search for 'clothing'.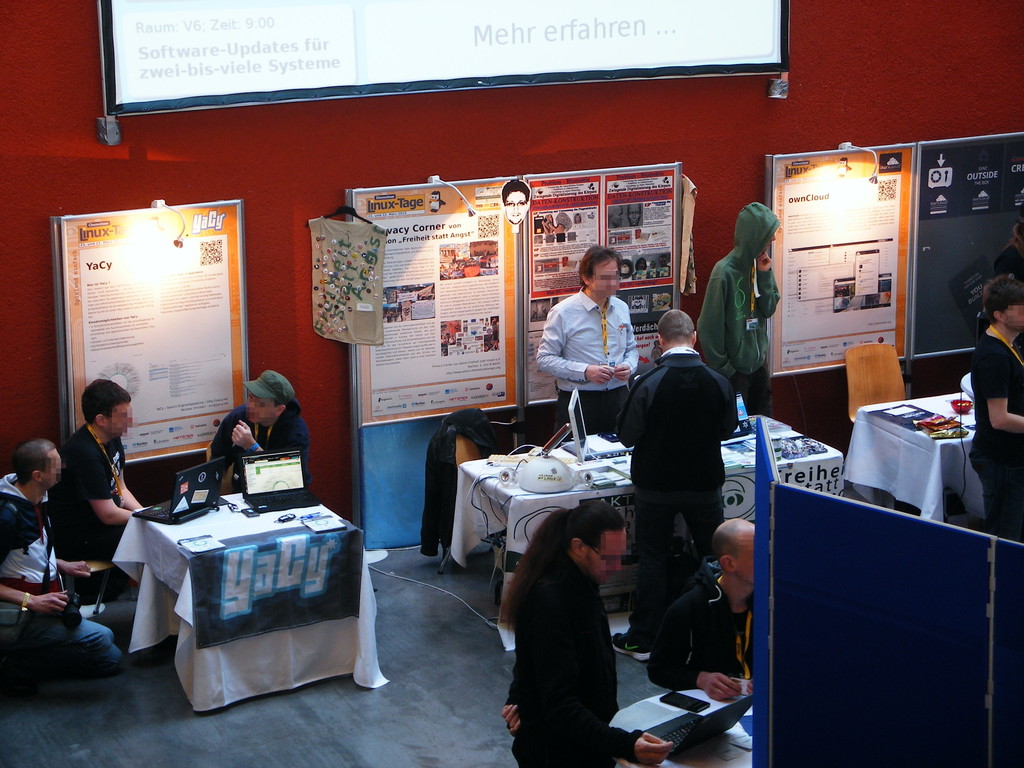
Found at <box>0,472,120,675</box>.
